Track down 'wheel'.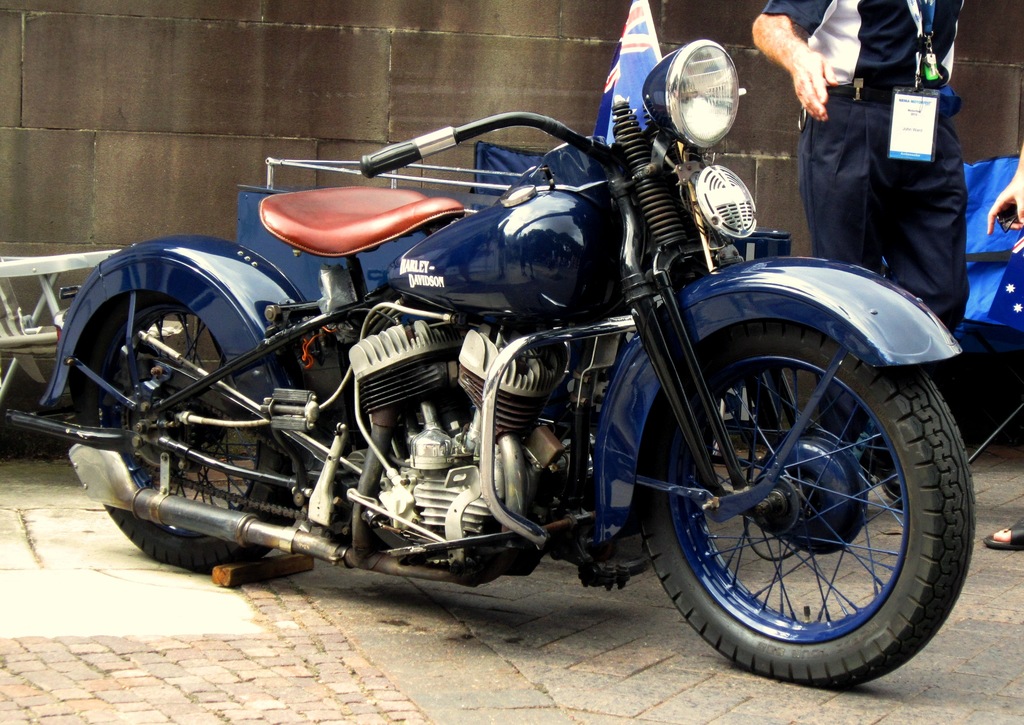
Tracked to x1=626 y1=316 x2=984 y2=696.
